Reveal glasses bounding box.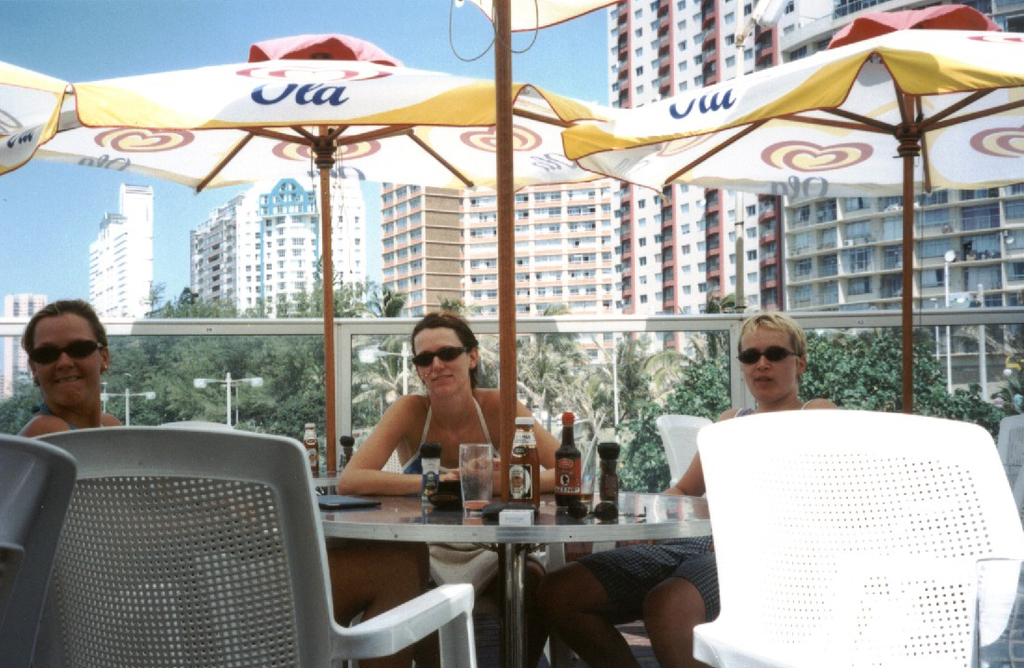
Revealed: 413,345,473,367.
